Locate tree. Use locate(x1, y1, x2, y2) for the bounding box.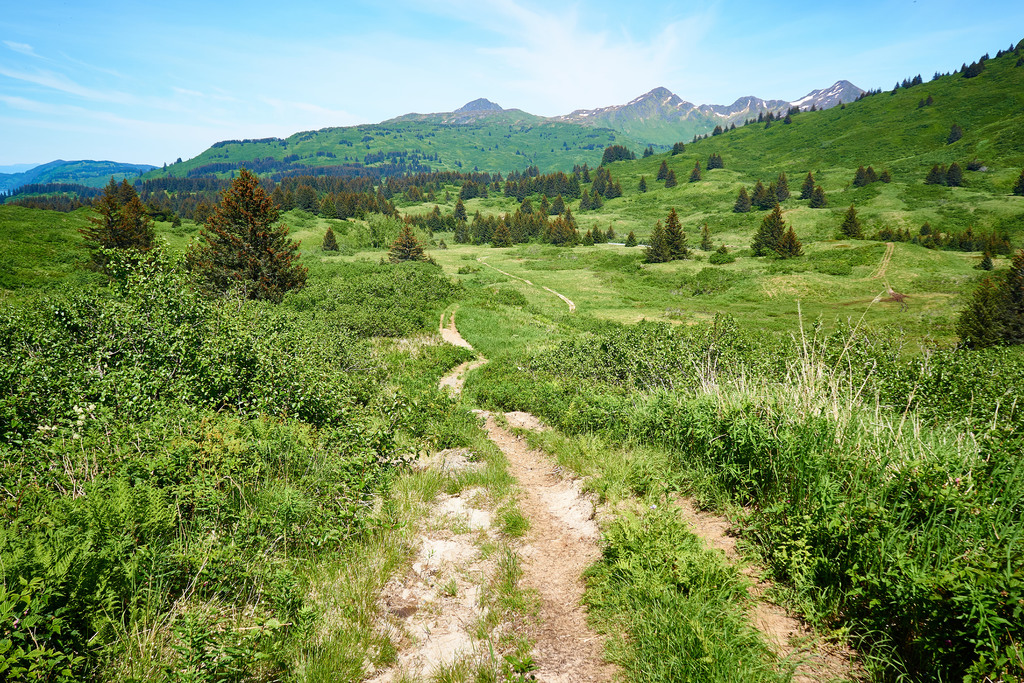
locate(948, 123, 963, 143).
